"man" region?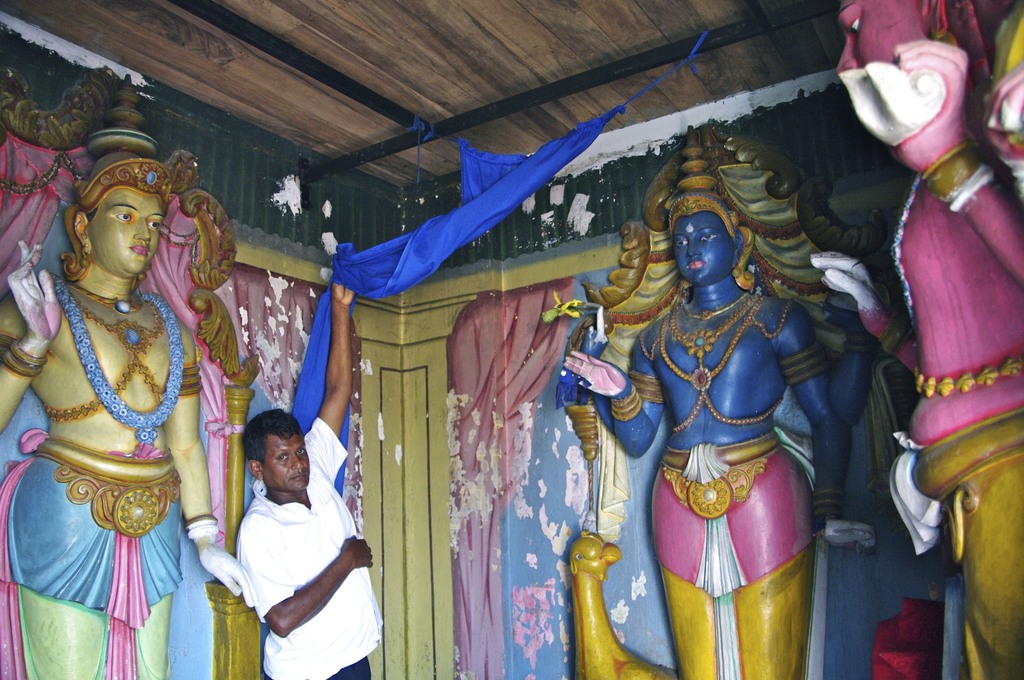
211/301/372/656
